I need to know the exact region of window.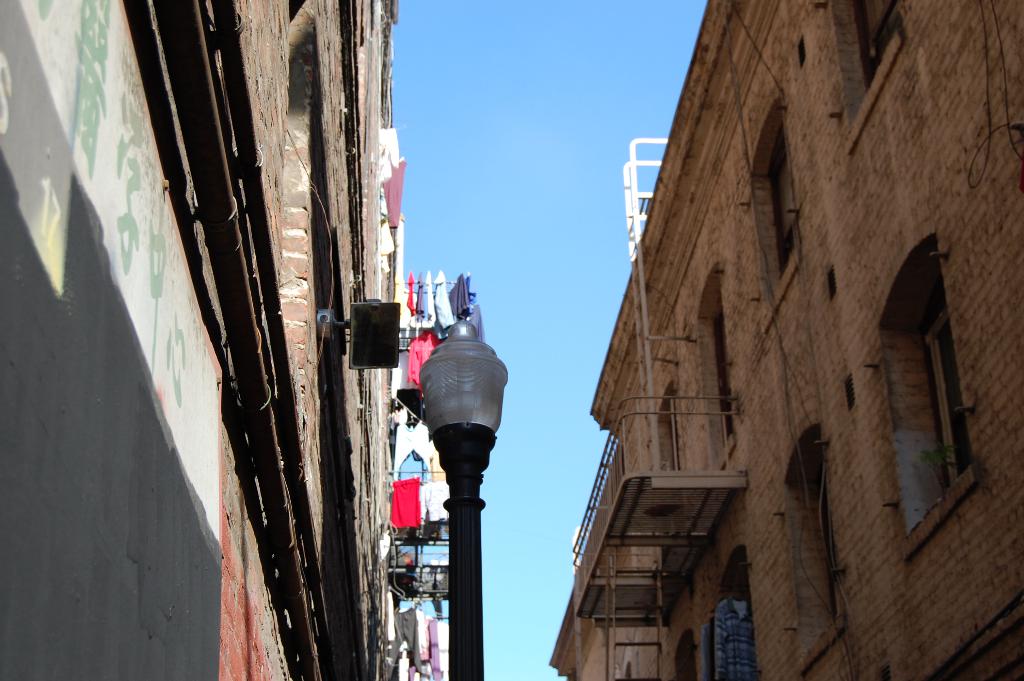
Region: box=[808, 457, 844, 630].
